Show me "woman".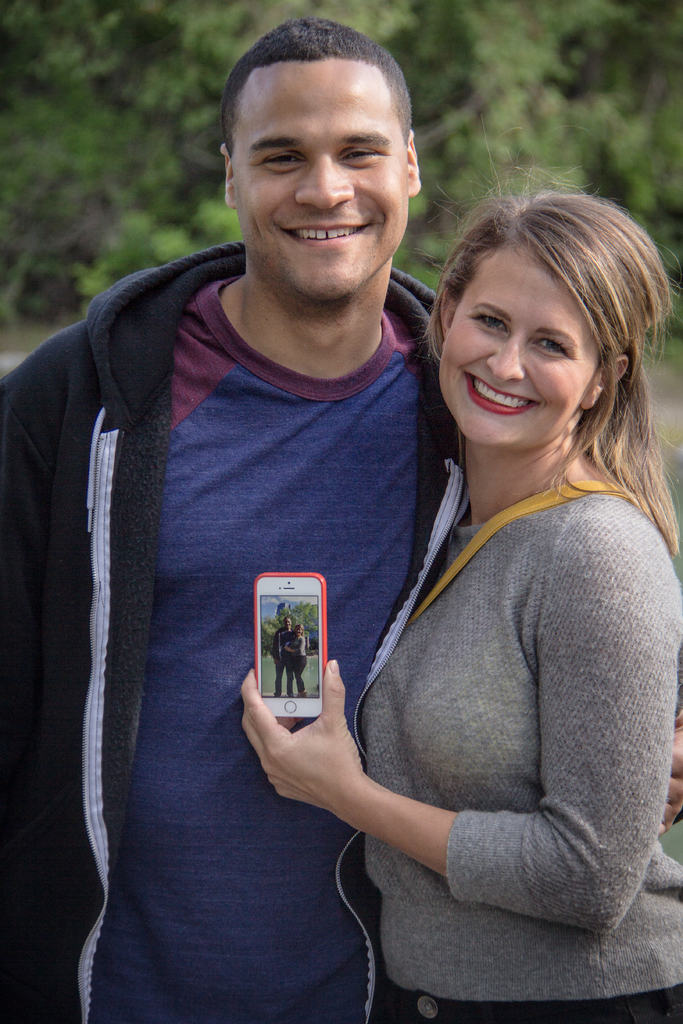
"woman" is here: select_region(240, 179, 682, 1023).
